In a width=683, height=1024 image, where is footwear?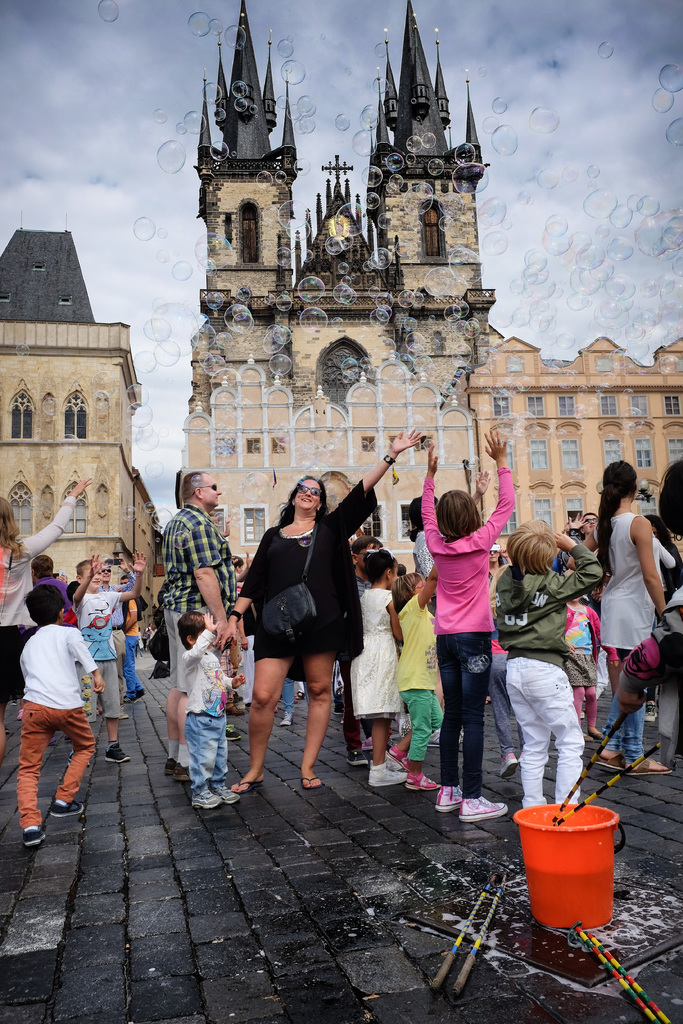
detection(47, 792, 86, 818).
